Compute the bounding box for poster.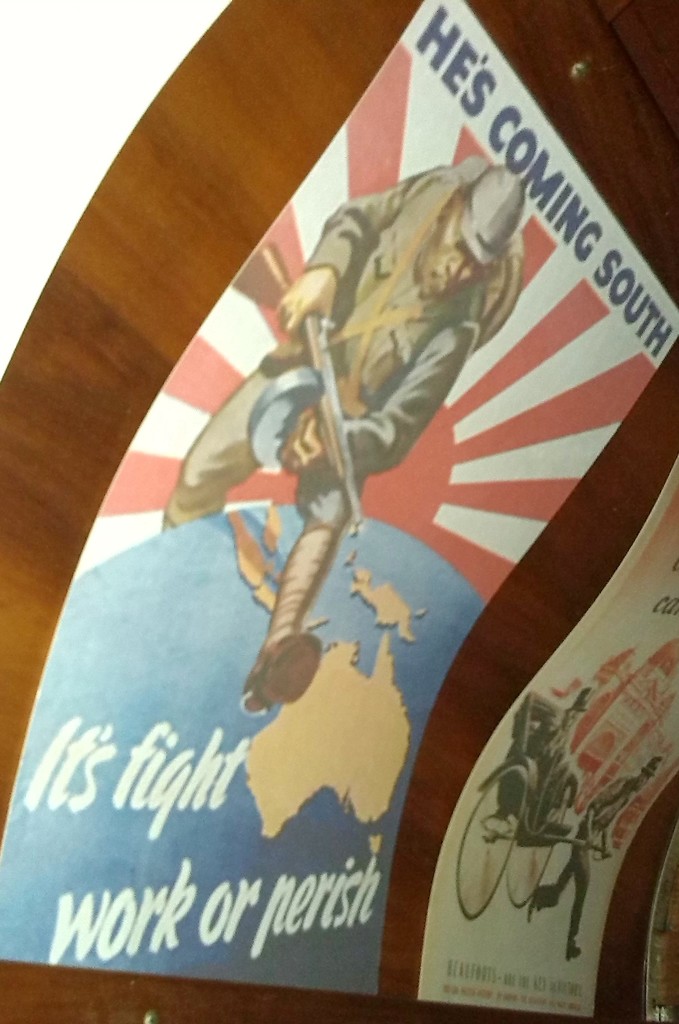
[0,0,678,1000].
